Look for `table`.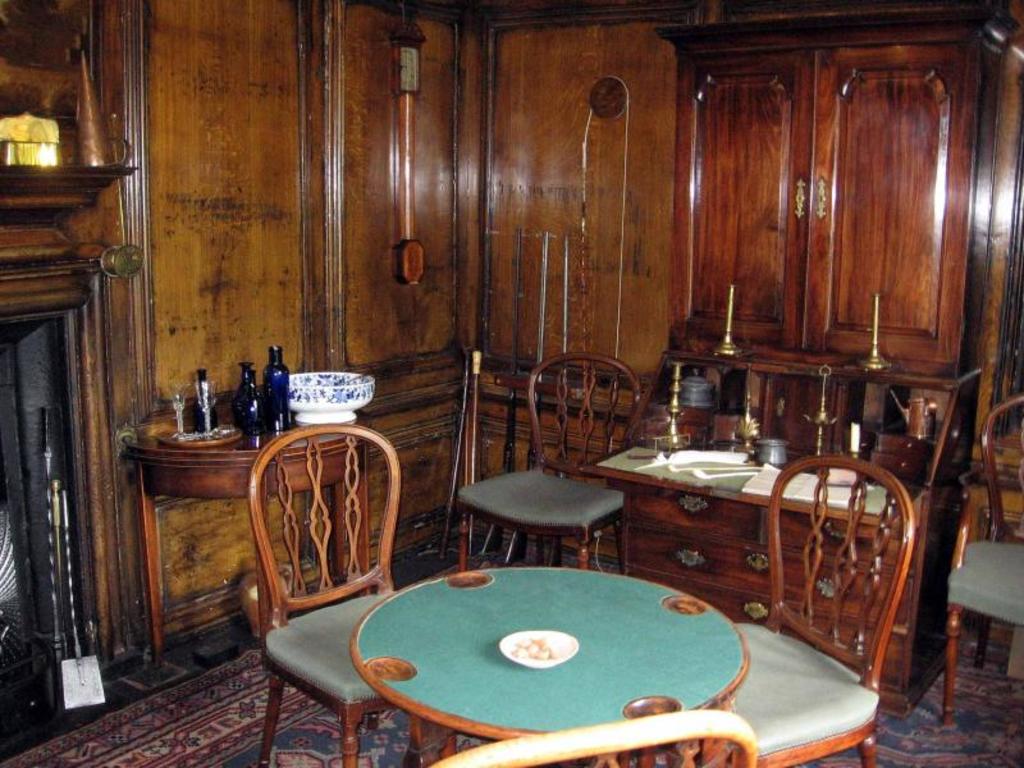
Found: {"x1": 580, "y1": 364, "x2": 984, "y2": 717}.
